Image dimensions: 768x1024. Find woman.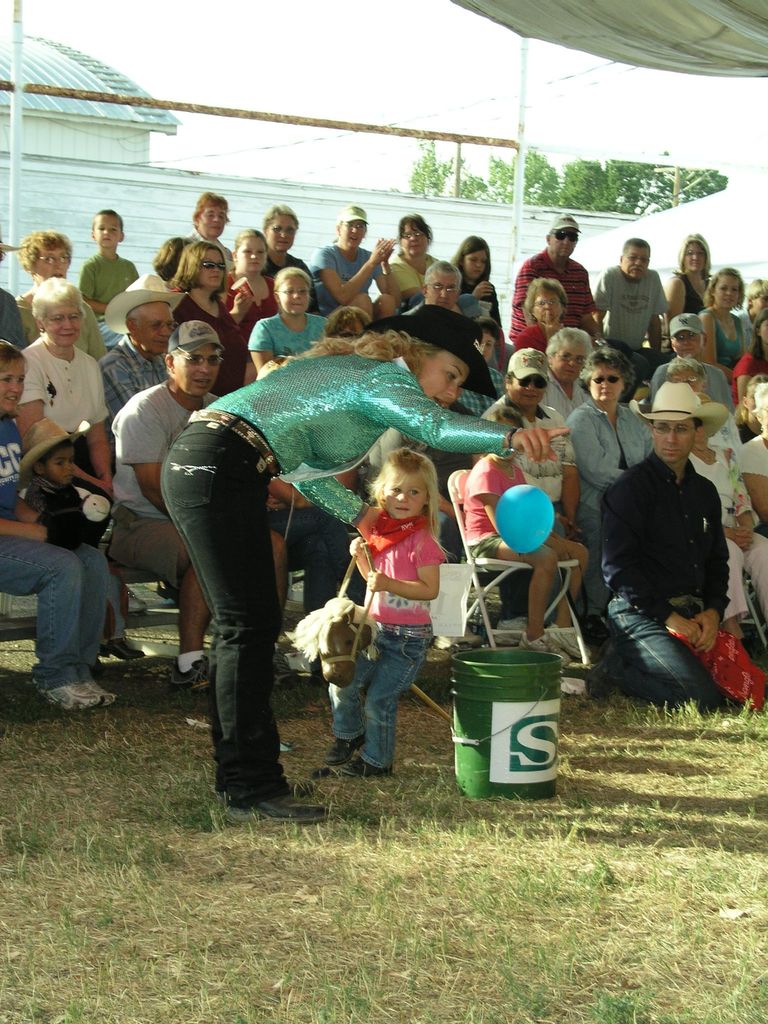
detection(221, 230, 285, 333).
